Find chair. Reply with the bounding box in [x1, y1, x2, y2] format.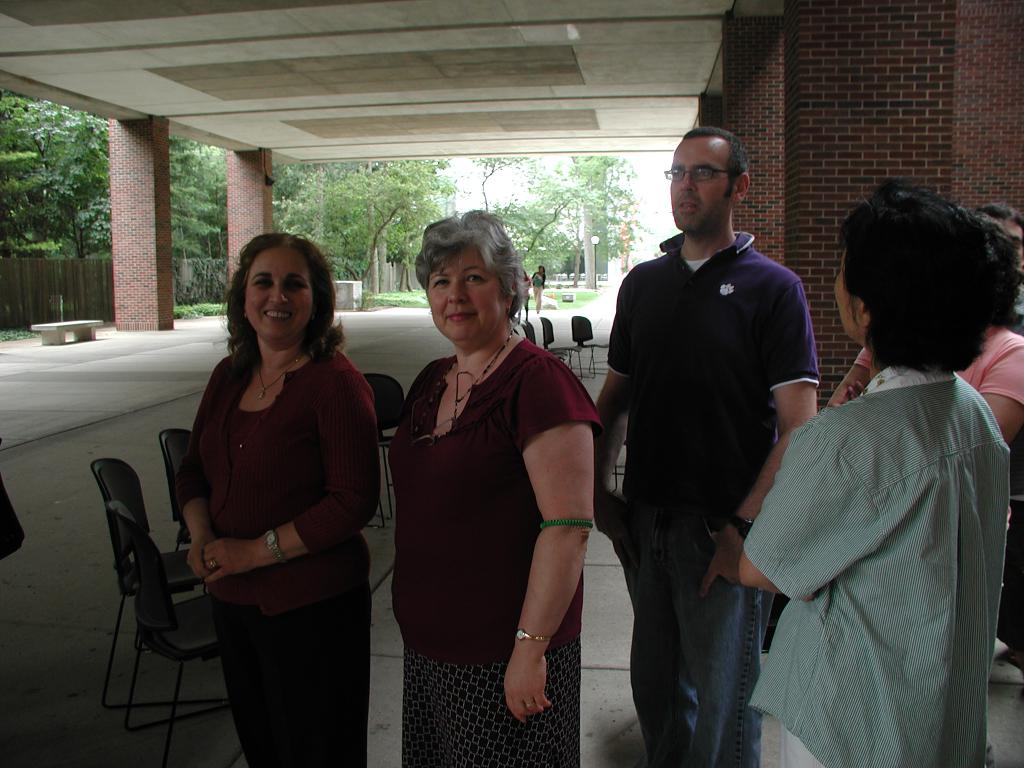
[159, 431, 195, 554].
